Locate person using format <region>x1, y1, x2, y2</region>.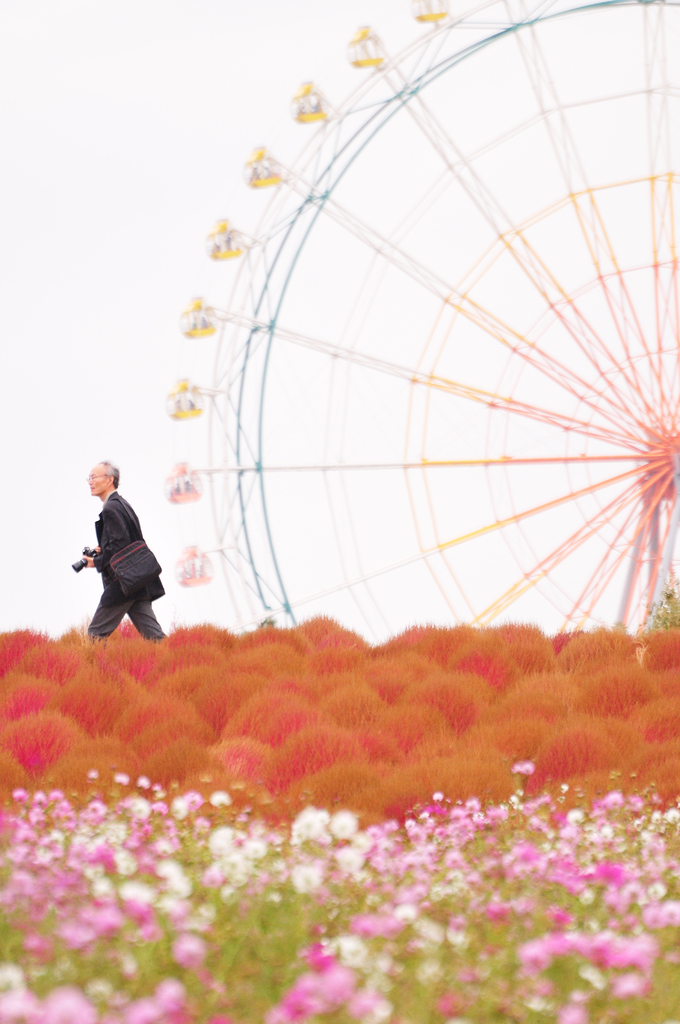
<region>77, 460, 166, 642</region>.
